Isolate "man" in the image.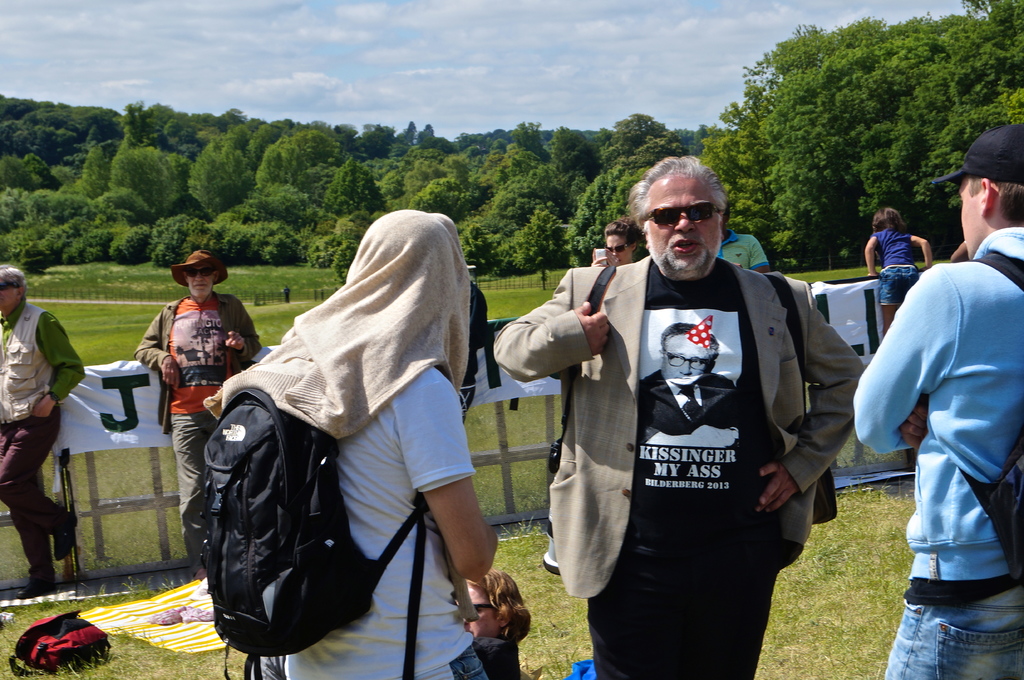
Isolated region: 551/160/854/659.
